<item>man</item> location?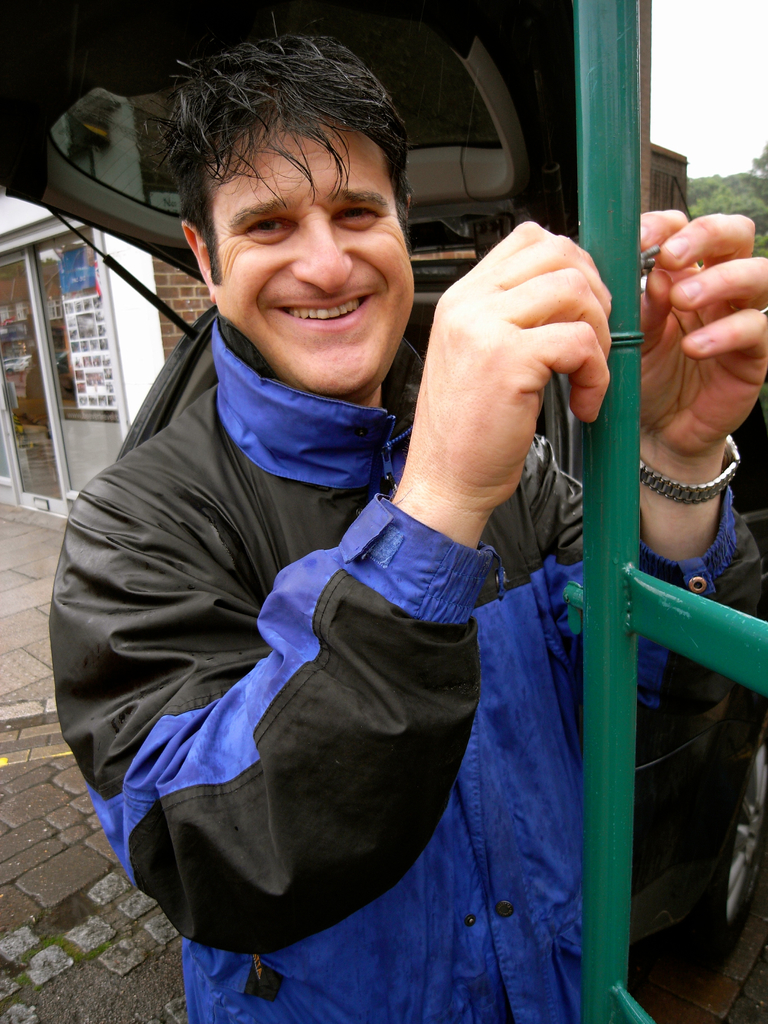
box=[44, 65, 657, 970]
